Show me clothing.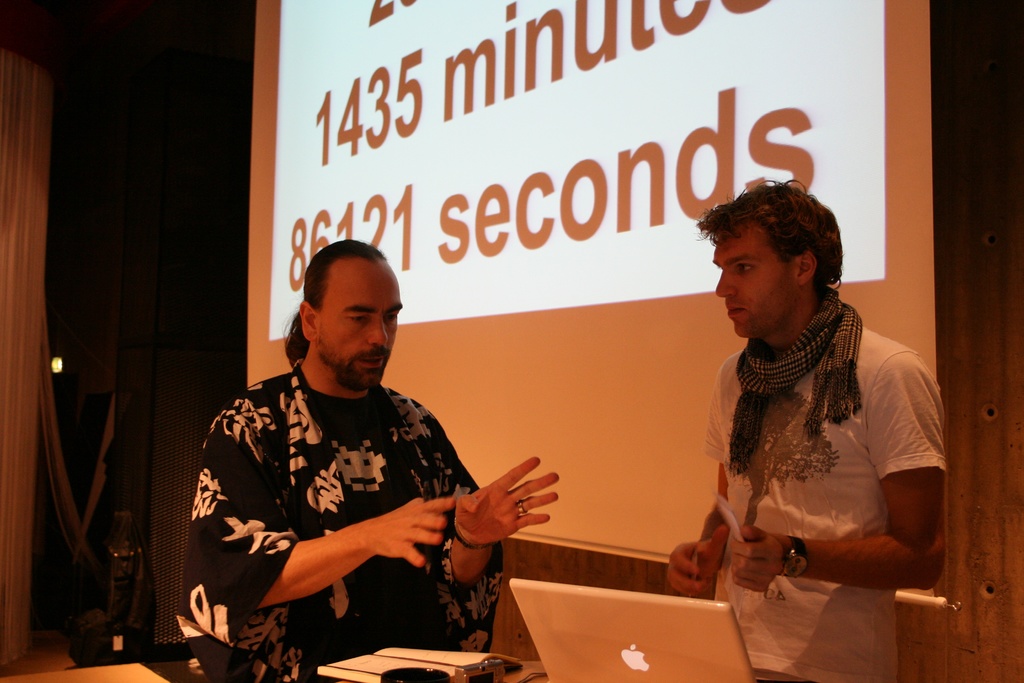
clothing is here: <box>703,288,945,682</box>.
